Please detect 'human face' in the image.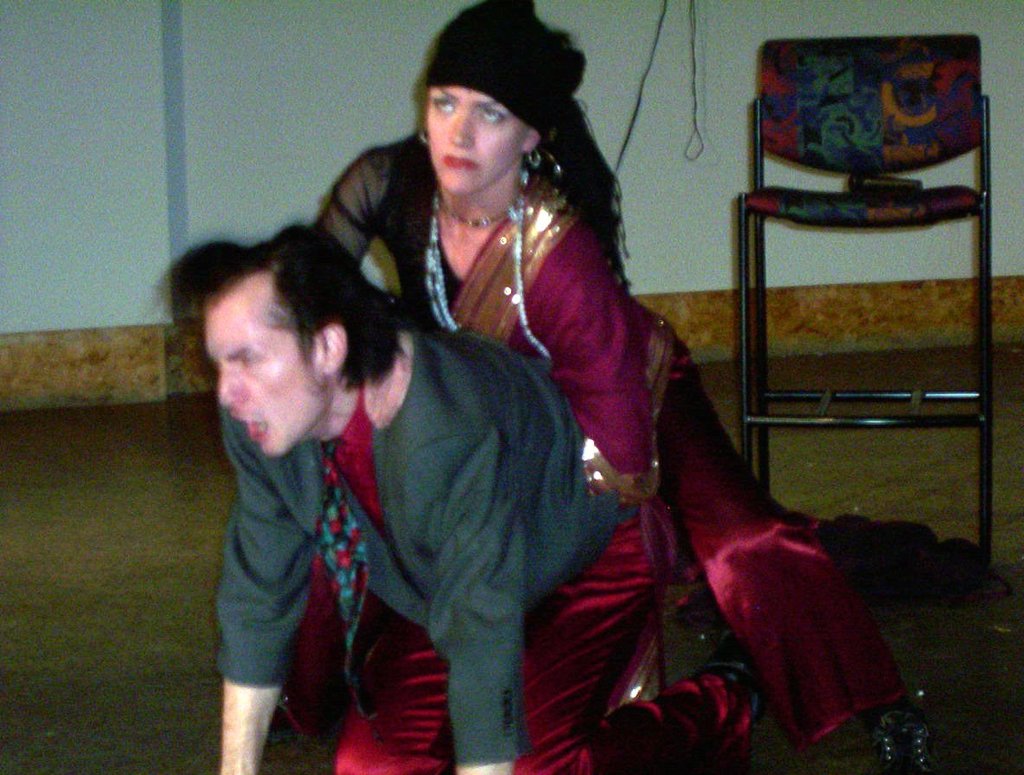
{"left": 202, "top": 299, "right": 314, "bottom": 463}.
